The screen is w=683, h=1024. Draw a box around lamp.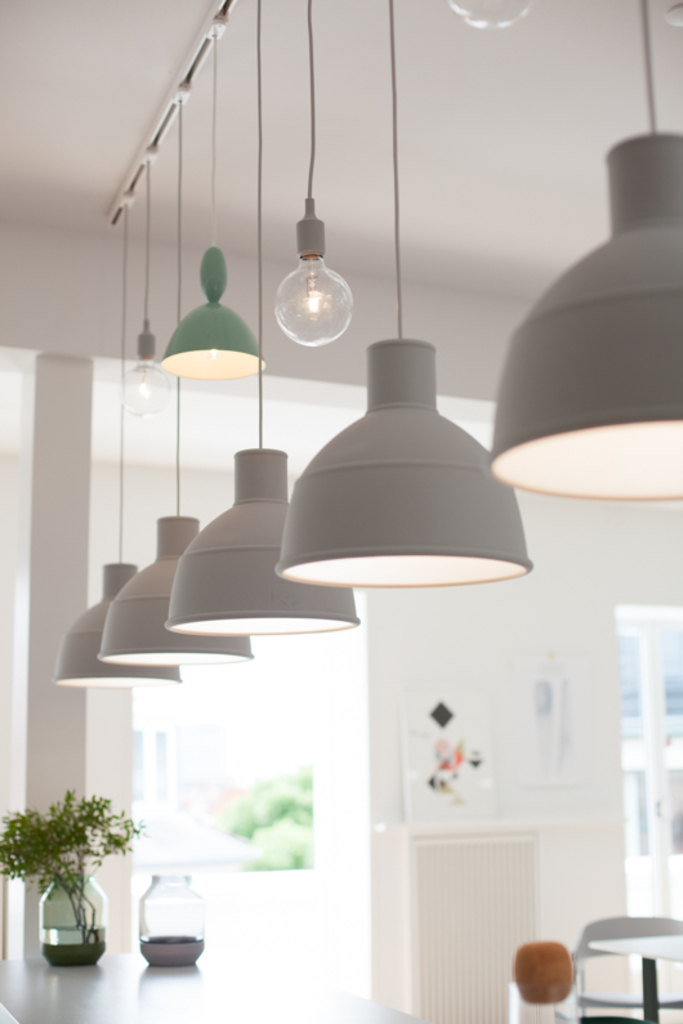
rect(169, 0, 361, 638).
